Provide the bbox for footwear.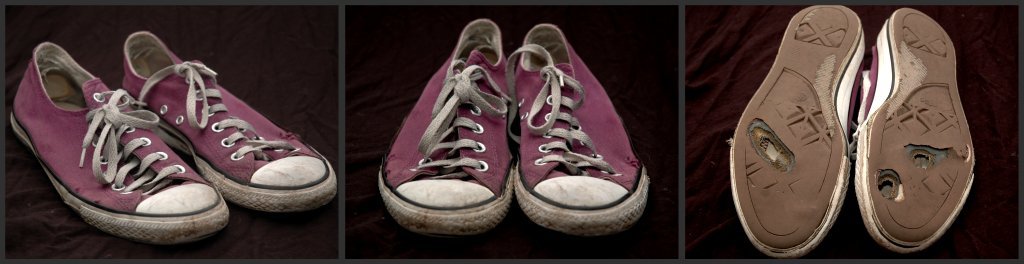
l=376, t=9, r=509, b=231.
